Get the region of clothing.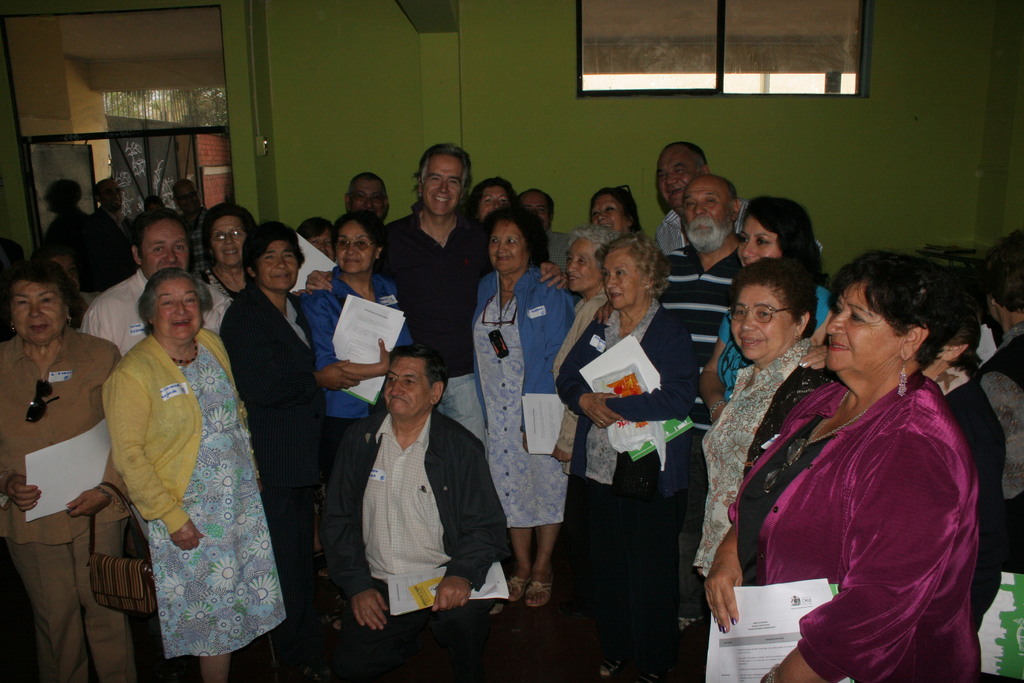
<bbox>187, 264, 253, 297</bbox>.
